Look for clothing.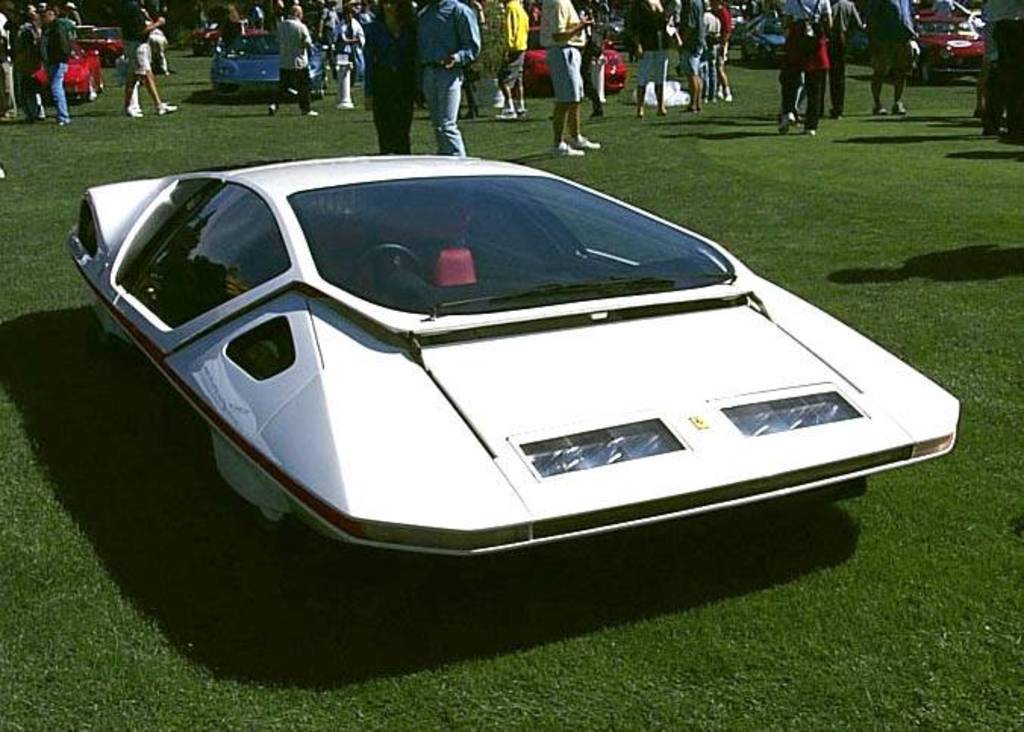
Found: select_region(866, 0, 921, 76).
